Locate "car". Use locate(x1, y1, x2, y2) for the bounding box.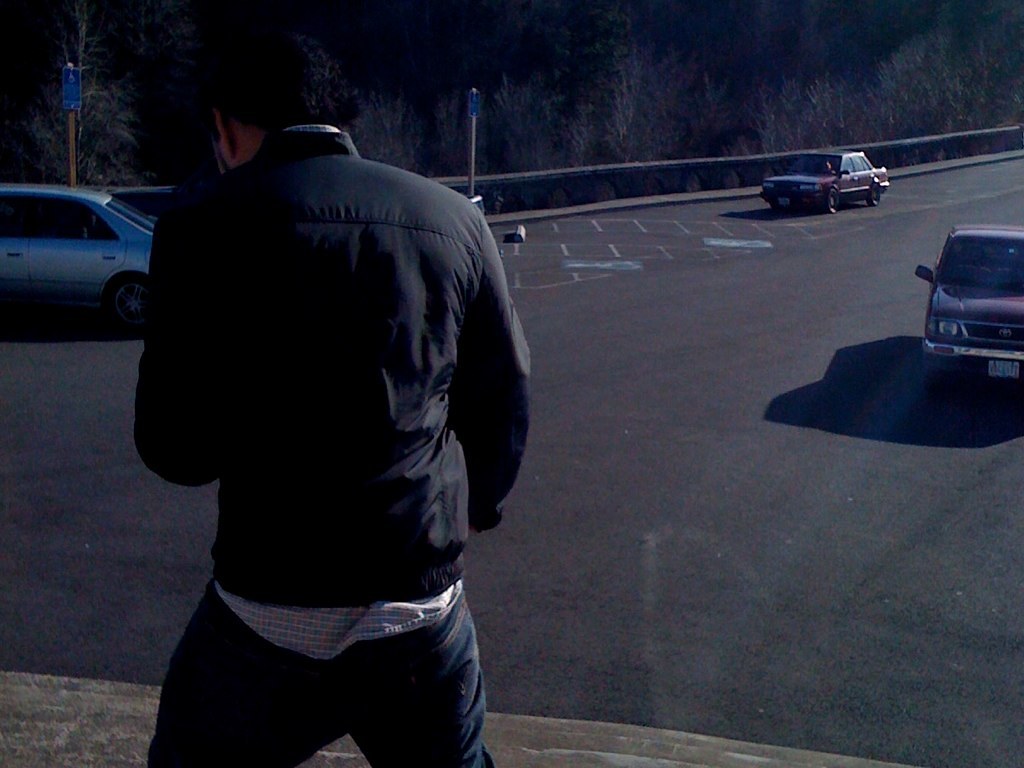
locate(757, 148, 889, 216).
